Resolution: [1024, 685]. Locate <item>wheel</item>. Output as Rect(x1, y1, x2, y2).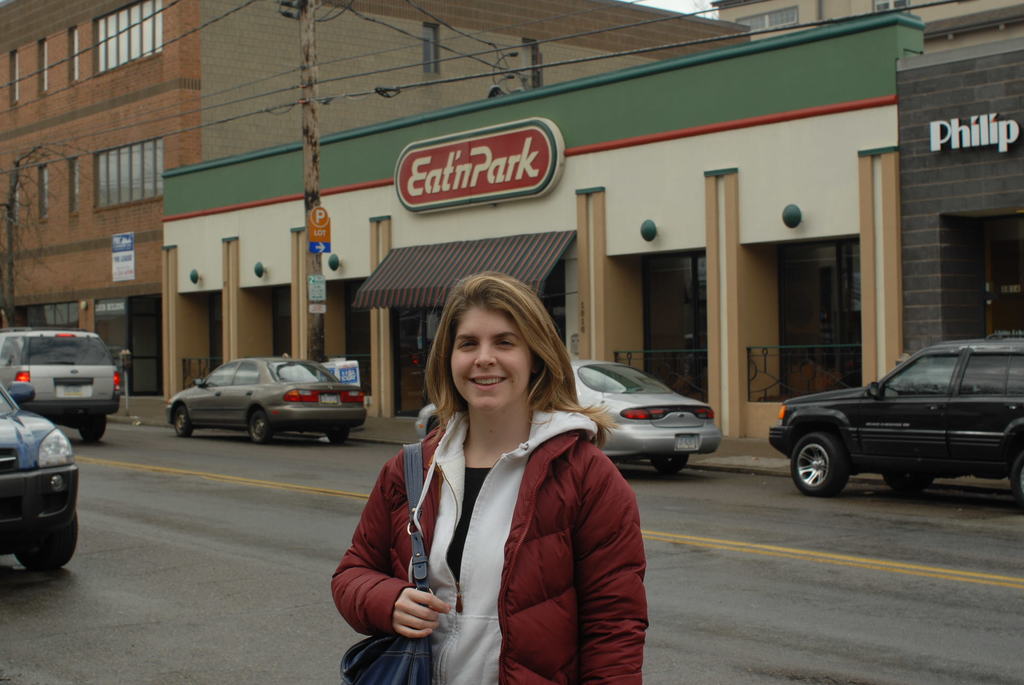
Rect(325, 427, 351, 445).
